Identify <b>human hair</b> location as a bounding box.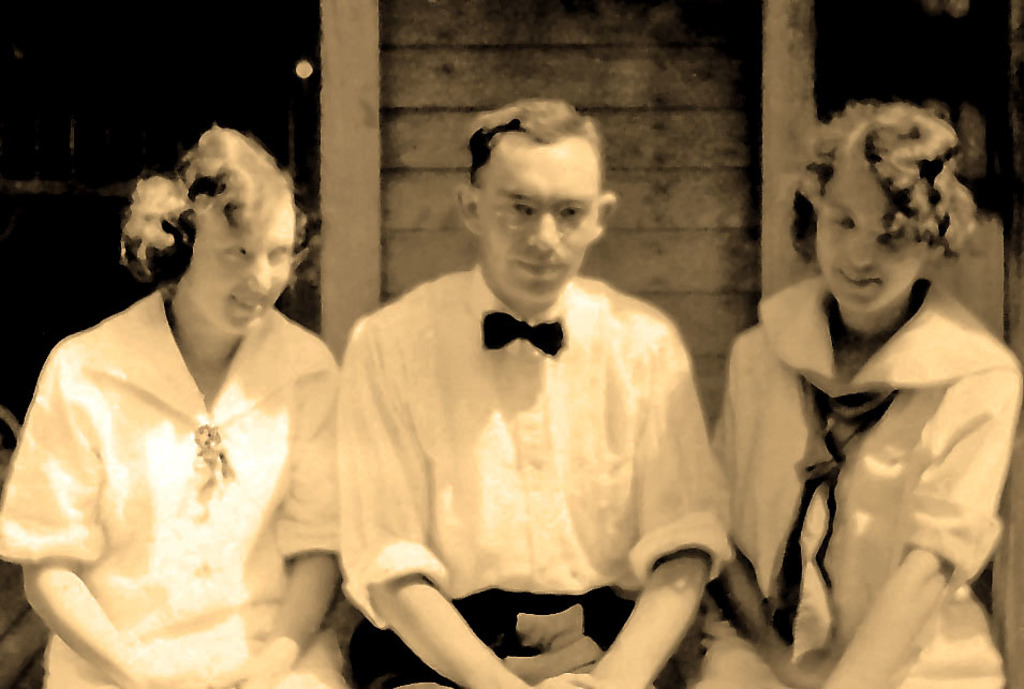
[792, 100, 981, 245].
